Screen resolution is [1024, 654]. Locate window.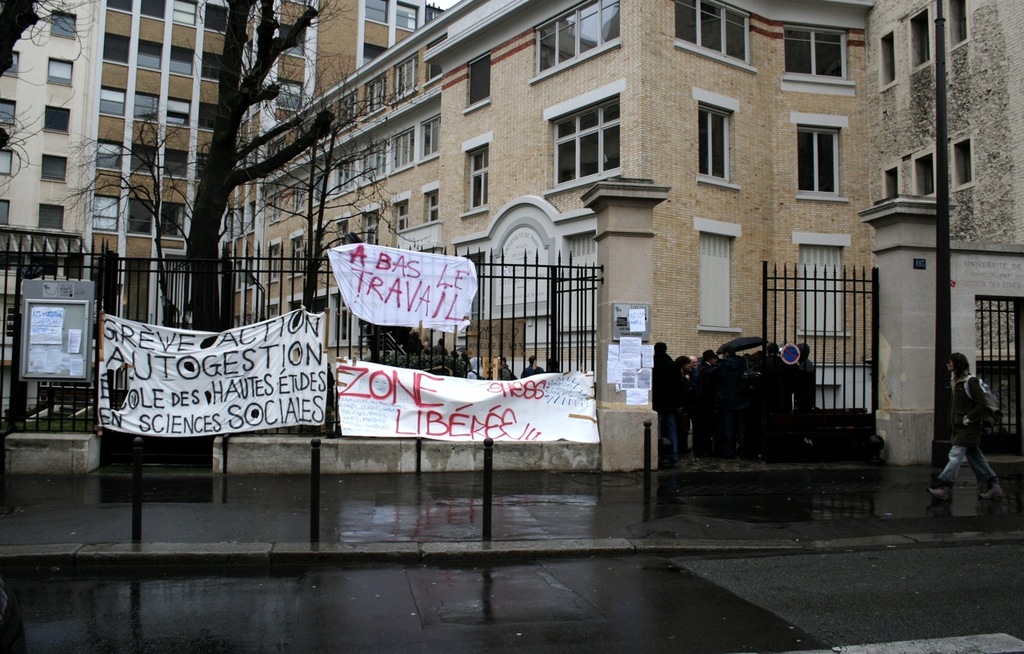
(left=138, top=39, right=163, bottom=71).
